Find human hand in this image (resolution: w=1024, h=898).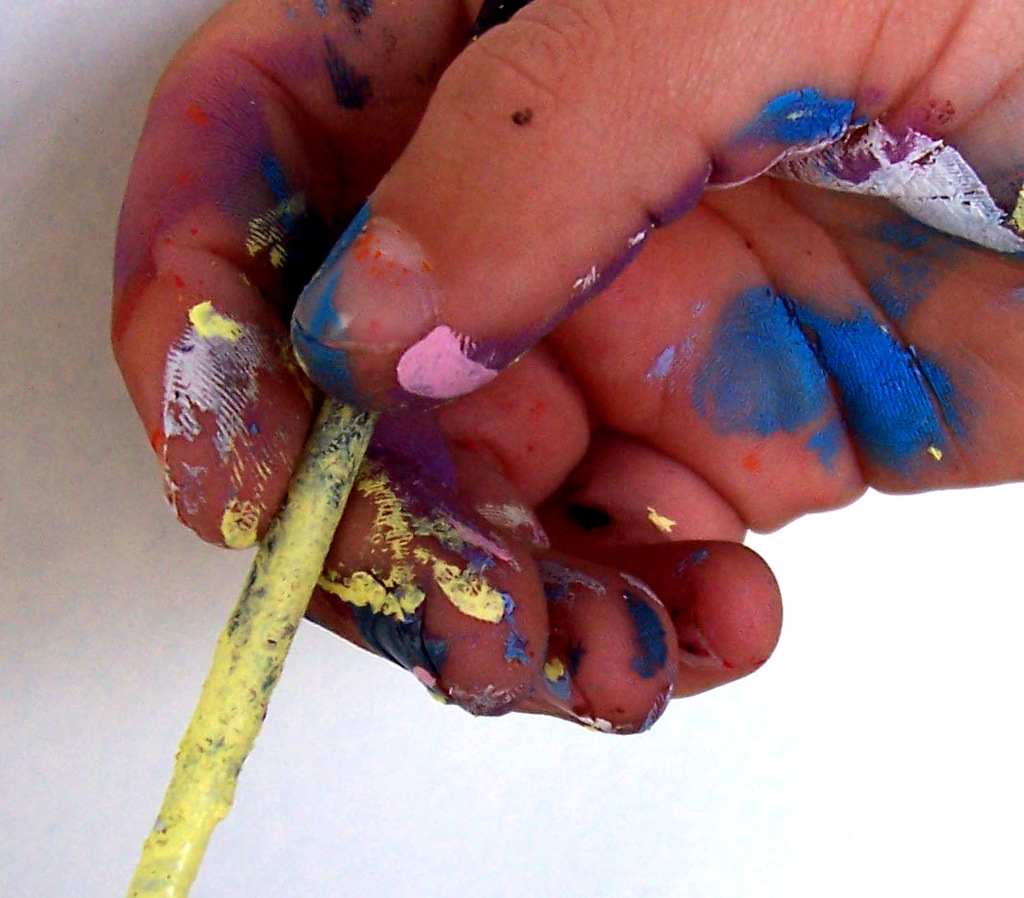
bbox(110, 0, 1023, 734).
